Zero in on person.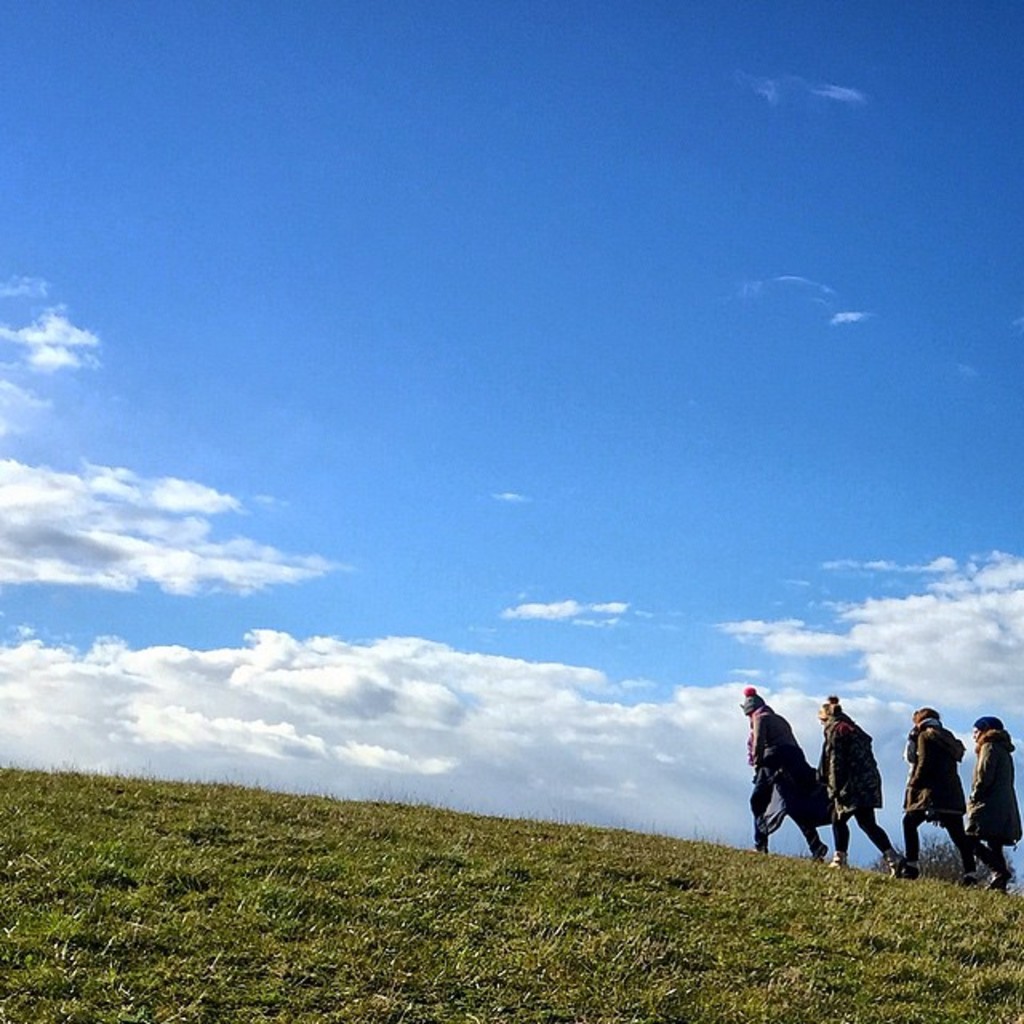
Zeroed in: left=806, top=696, right=894, bottom=875.
